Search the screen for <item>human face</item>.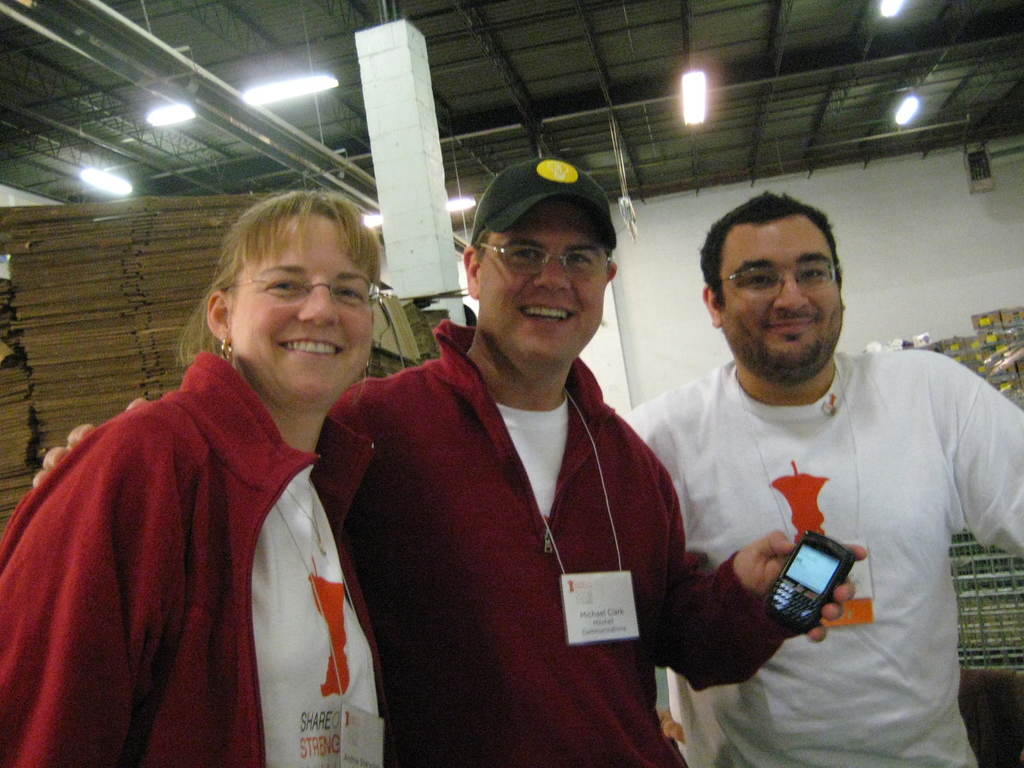
Found at 478/202/608/364.
